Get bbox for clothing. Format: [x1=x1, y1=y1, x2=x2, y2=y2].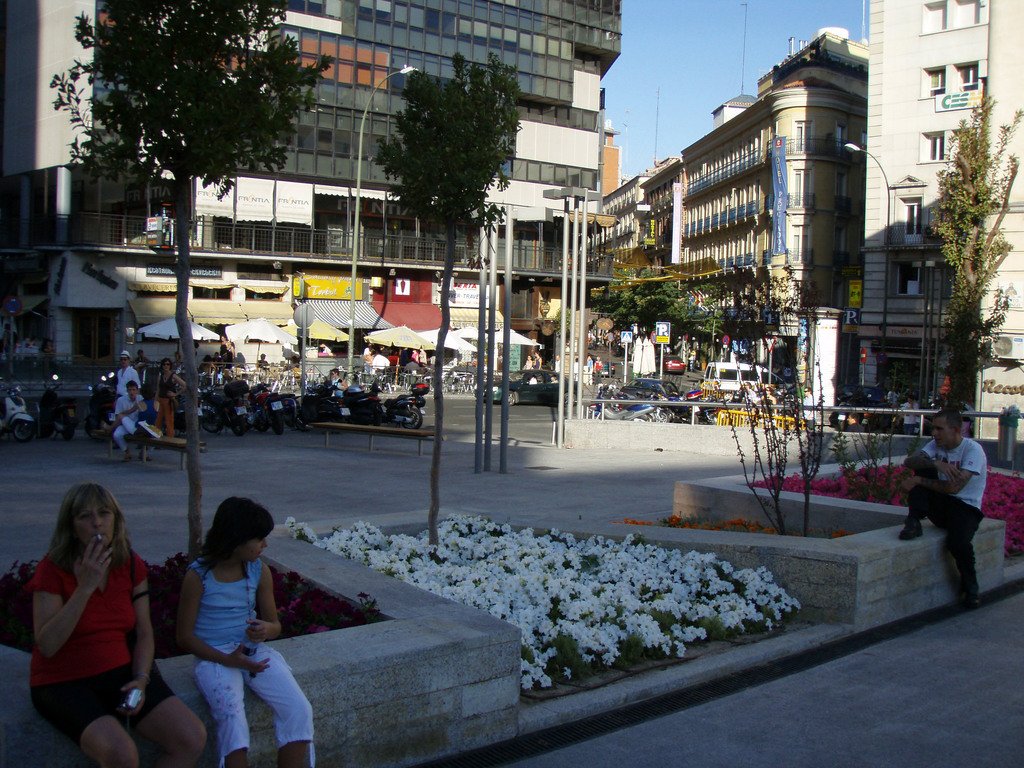
[x1=586, y1=358, x2=595, y2=383].
